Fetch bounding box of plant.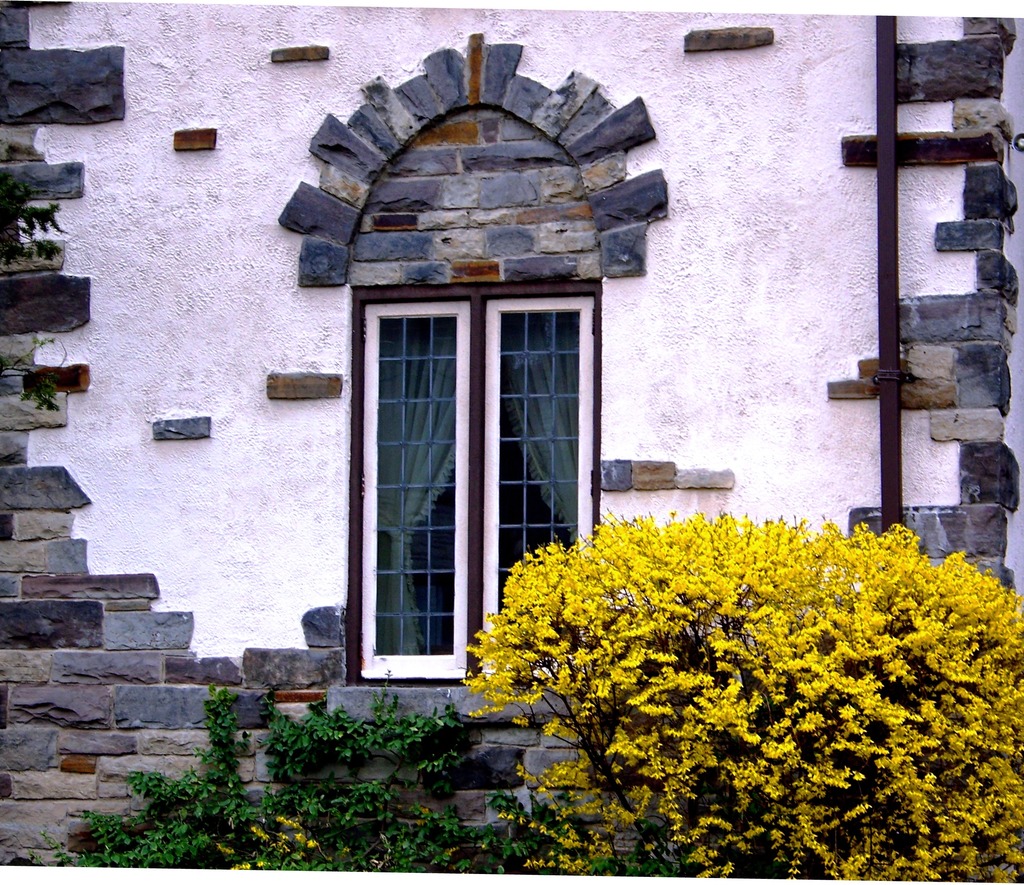
Bbox: crop(395, 461, 997, 837).
